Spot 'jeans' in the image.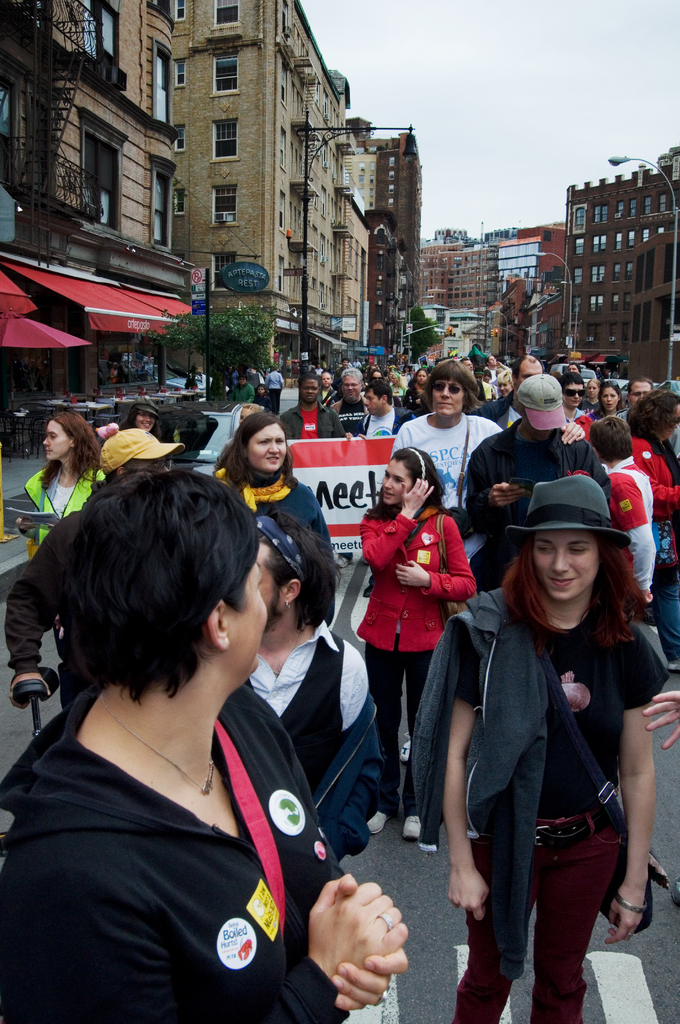
'jeans' found at (361, 630, 430, 829).
